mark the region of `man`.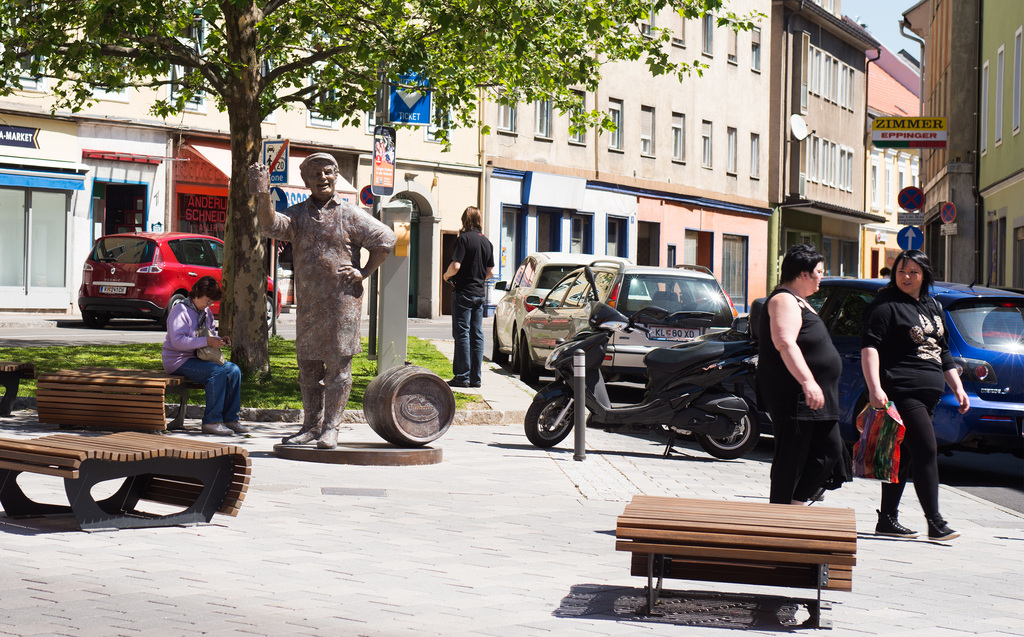
Region: bbox(442, 206, 496, 386).
